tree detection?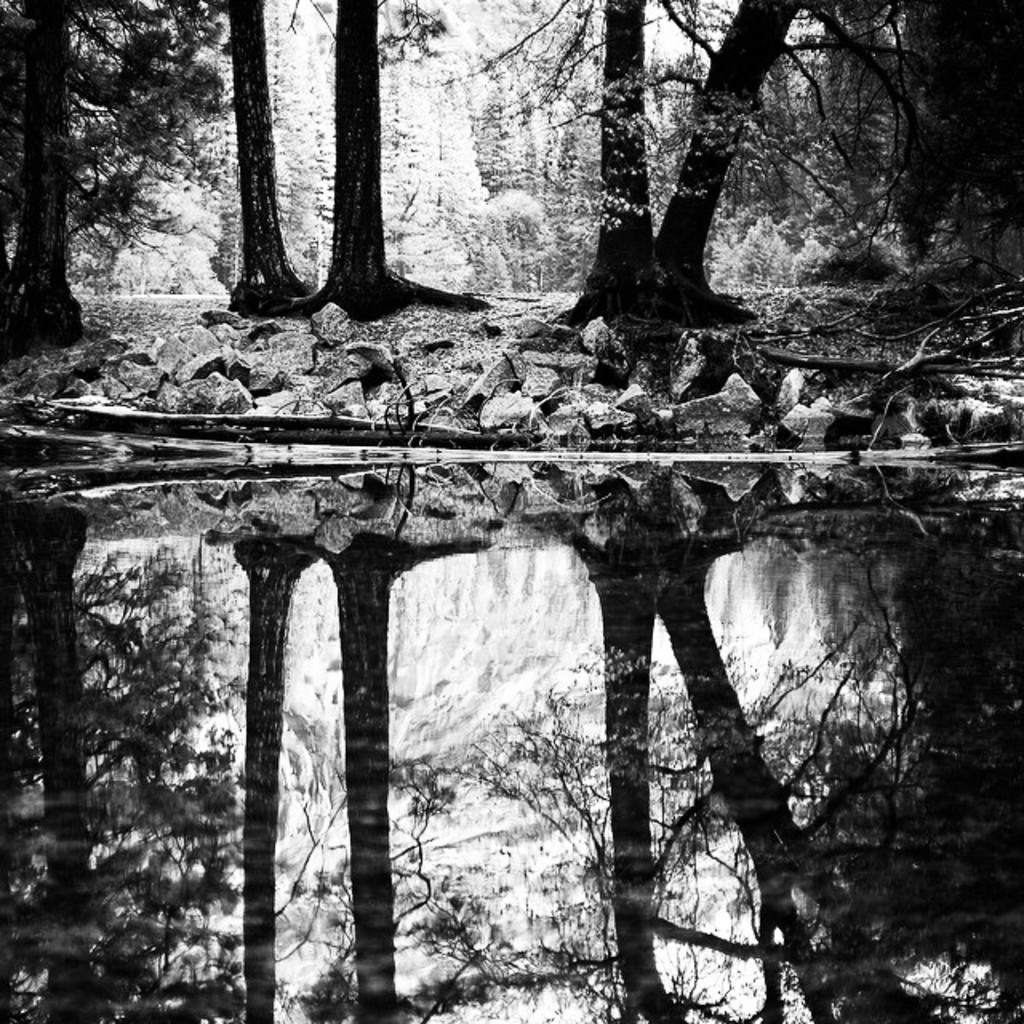
(left=440, top=0, right=875, bottom=346)
